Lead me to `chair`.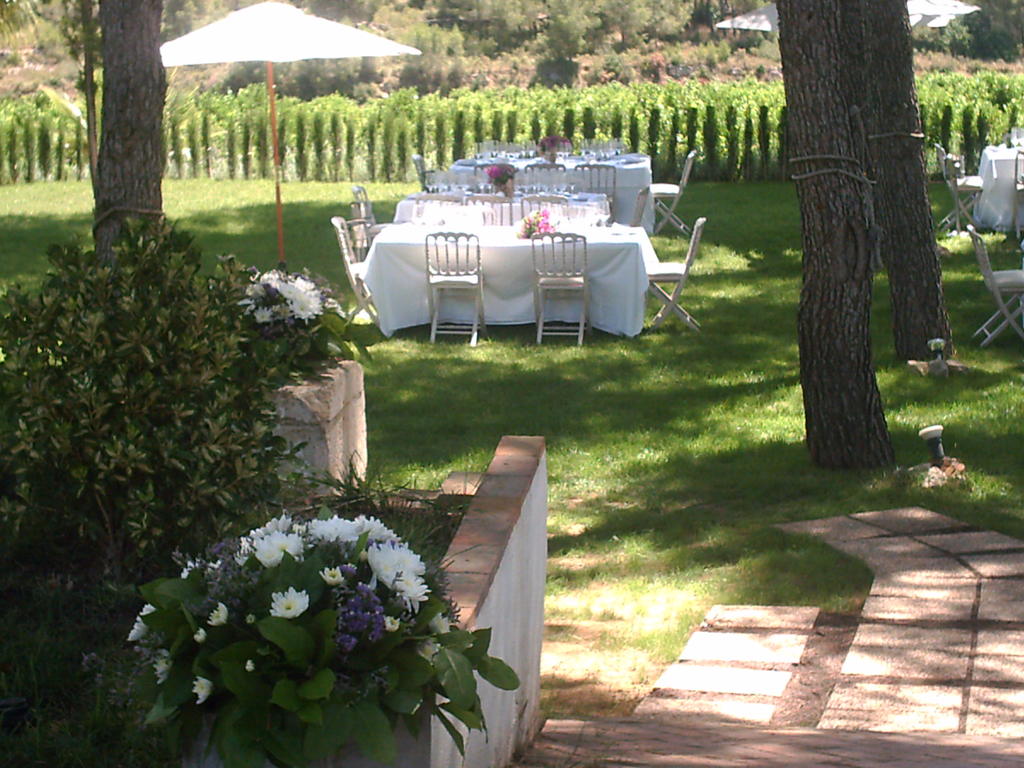
Lead to 968:225:1023:346.
